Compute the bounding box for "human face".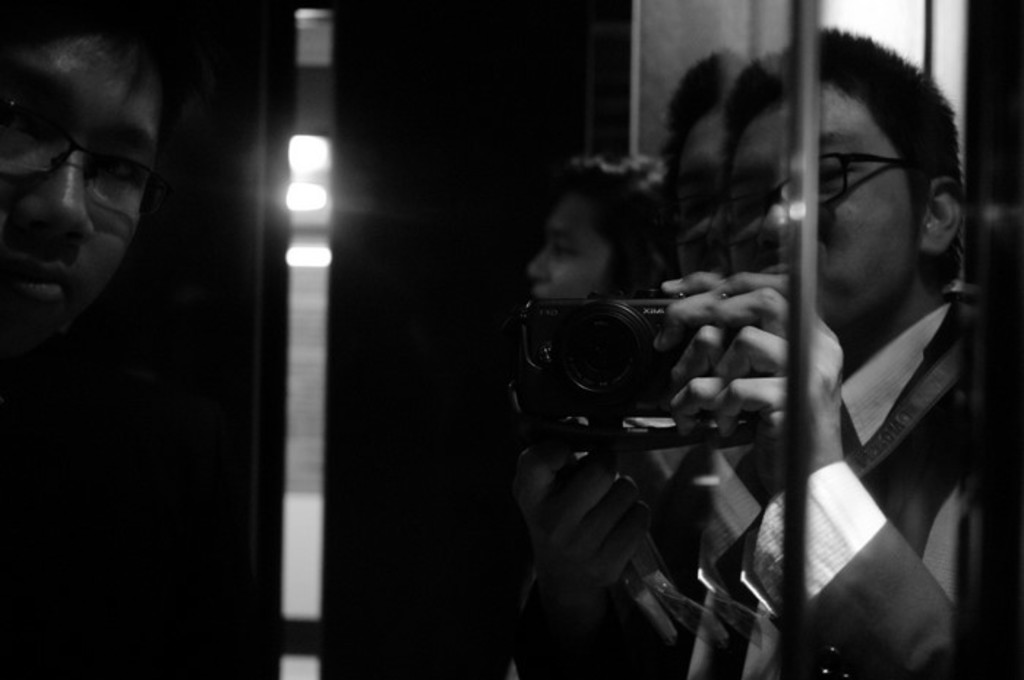
{"x1": 682, "y1": 110, "x2": 727, "y2": 171}.
